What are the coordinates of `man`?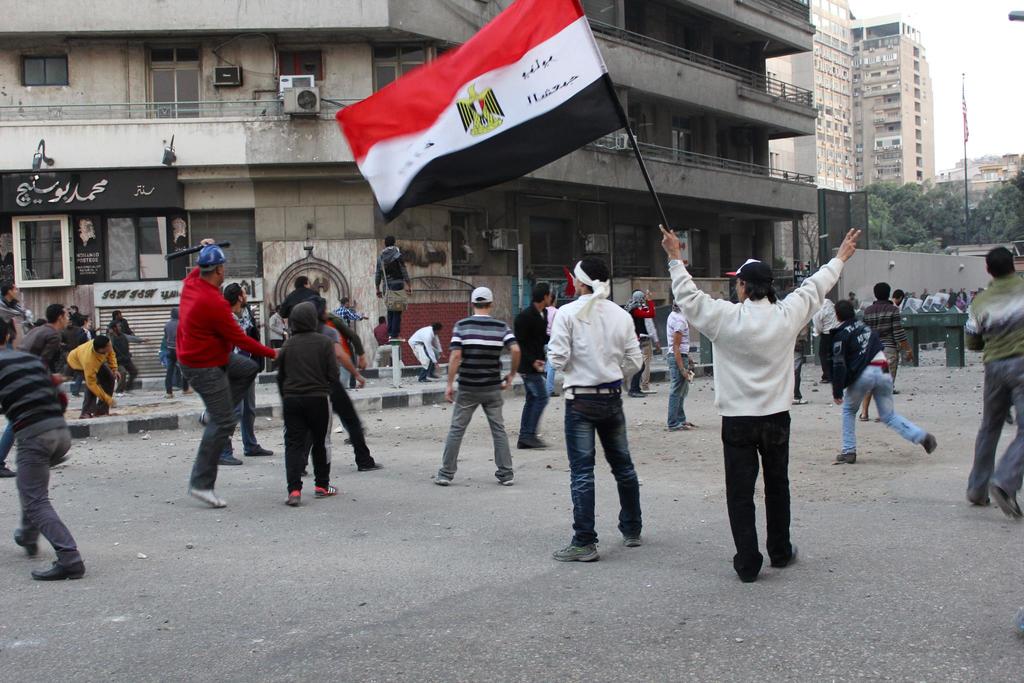
l=63, t=328, r=120, b=418.
